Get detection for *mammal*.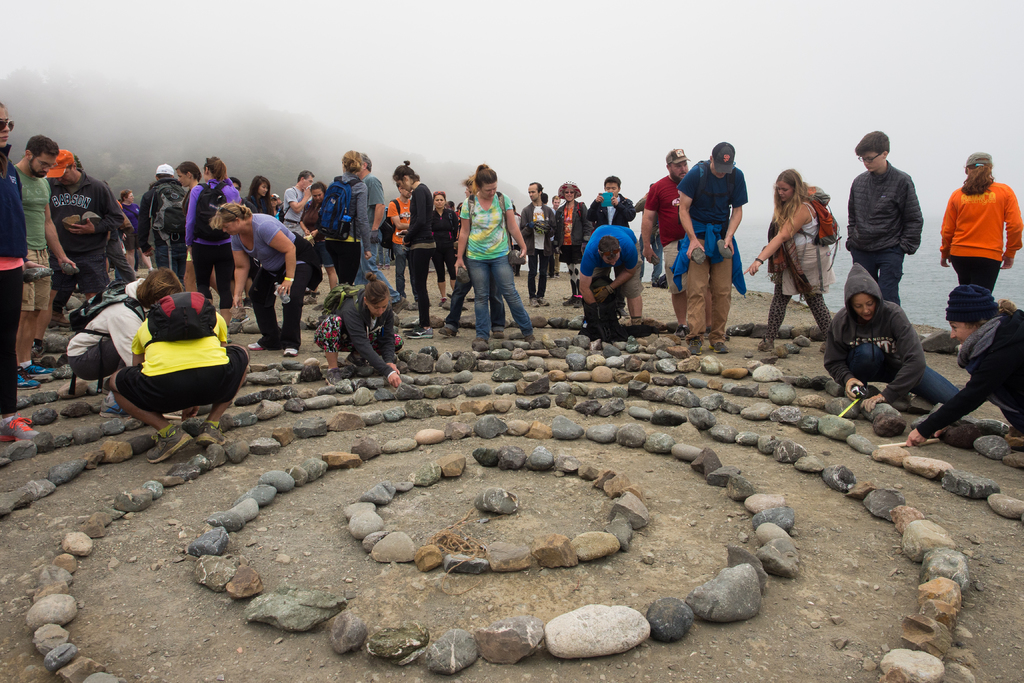
Detection: (left=119, top=188, right=138, bottom=273).
